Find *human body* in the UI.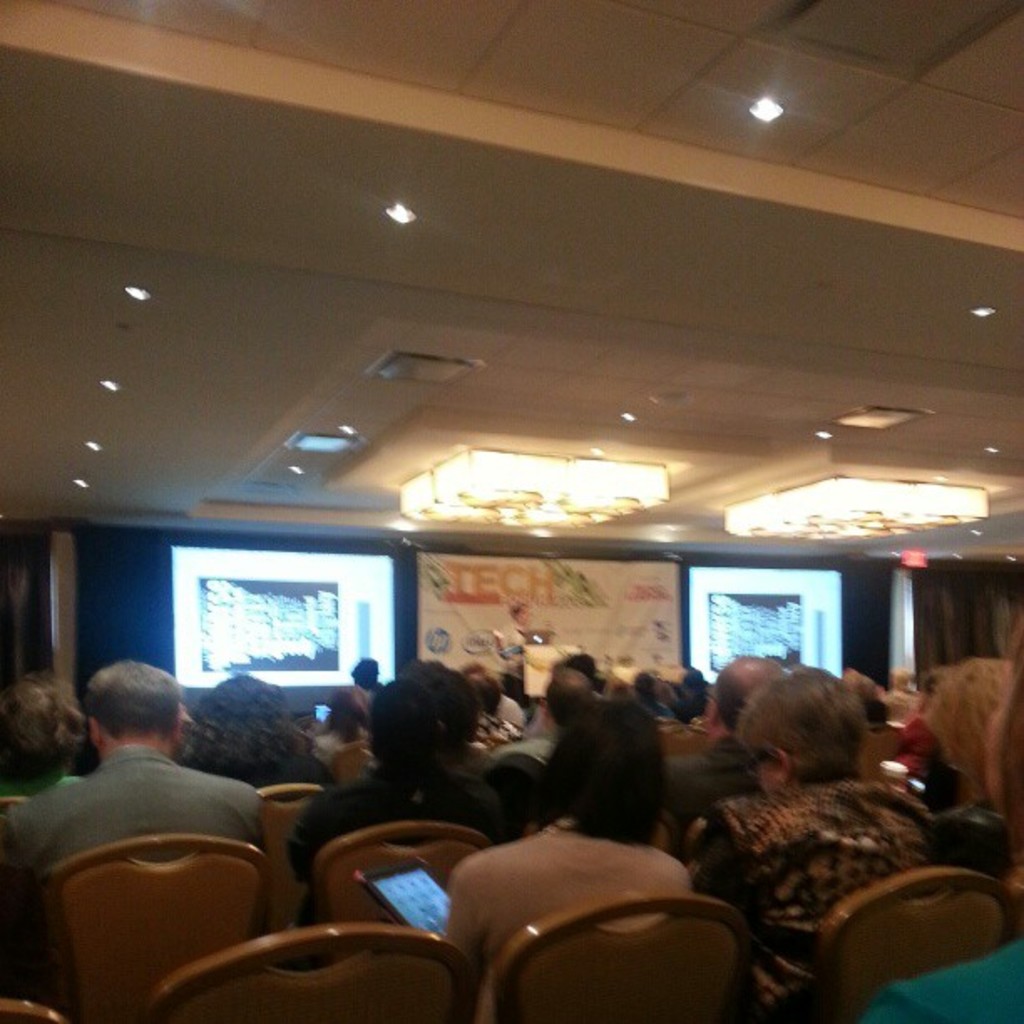
UI element at detection(284, 664, 504, 885).
